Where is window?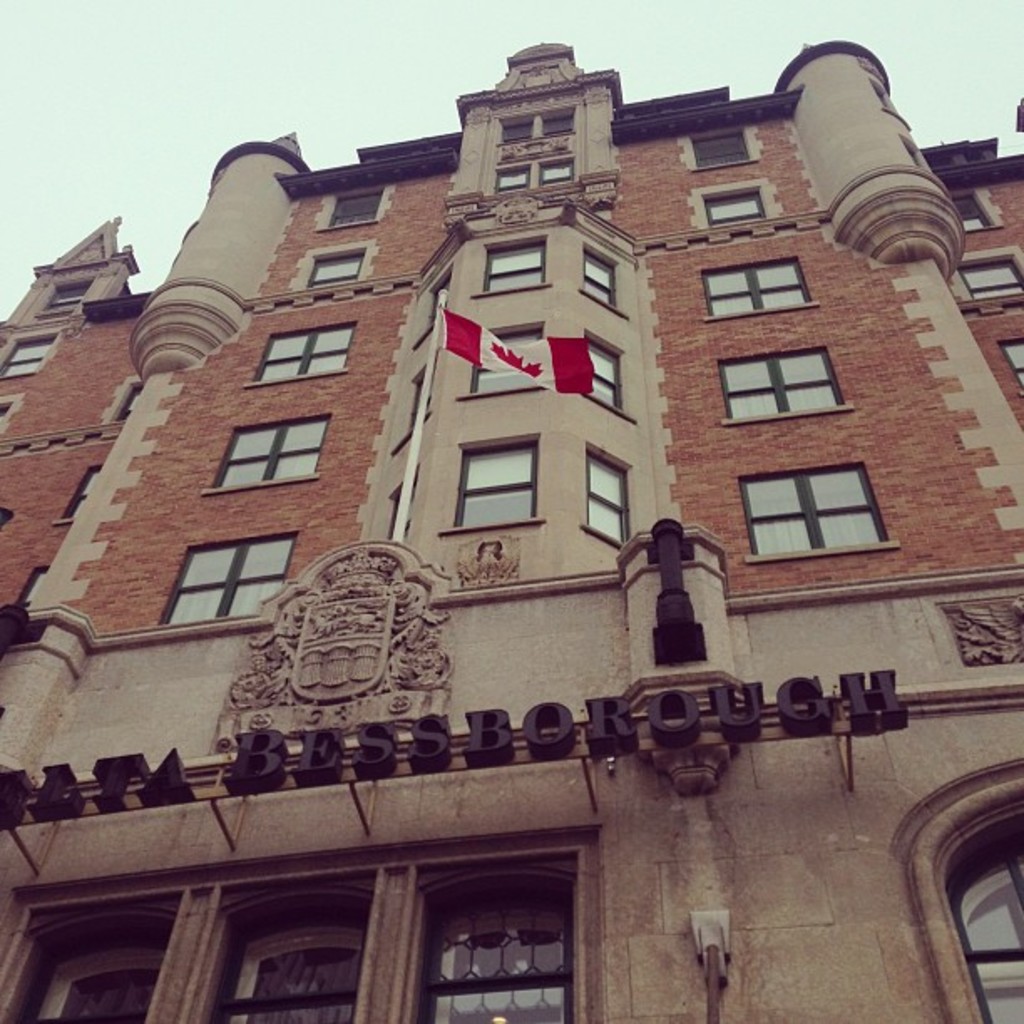
box(957, 181, 991, 234).
